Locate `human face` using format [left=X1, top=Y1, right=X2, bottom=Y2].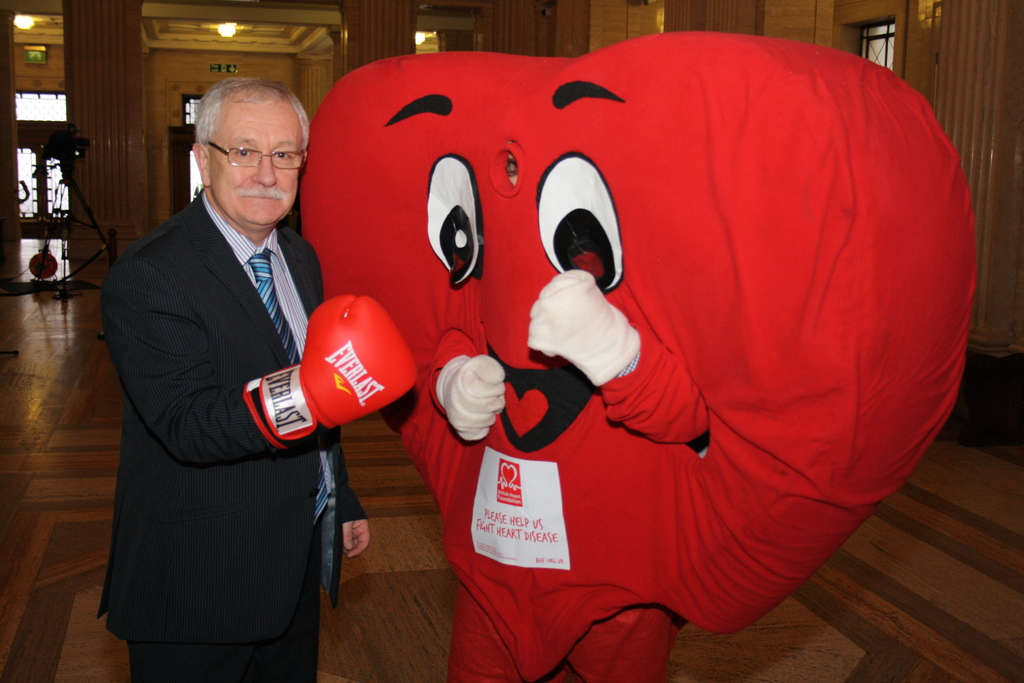
[left=209, top=100, right=299, bottom=224].
